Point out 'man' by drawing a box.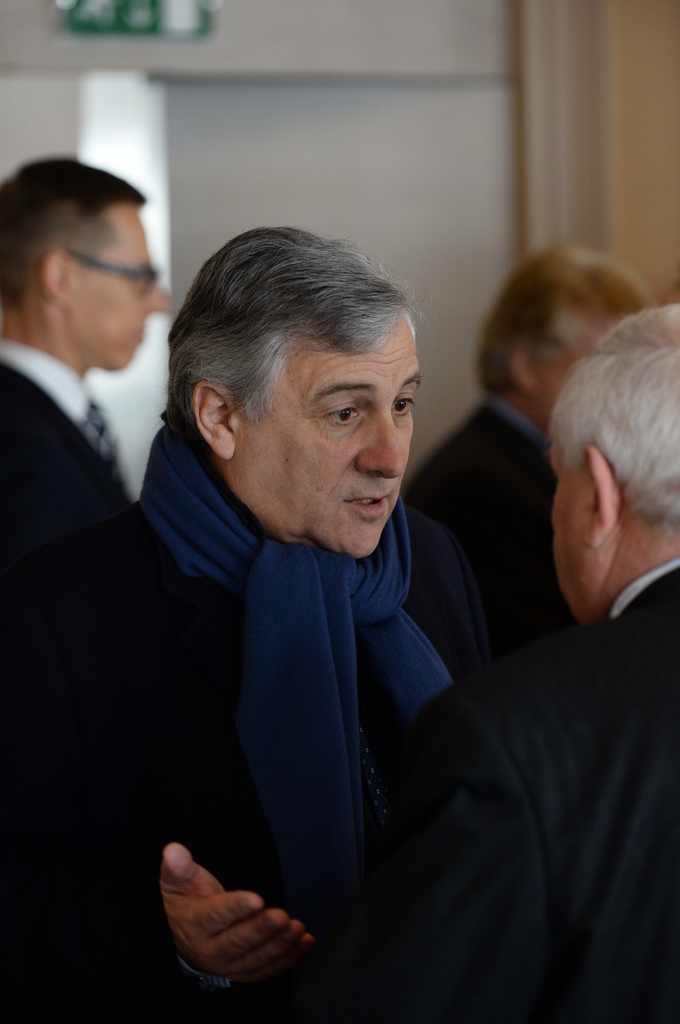
x1=40, y1=228, x2=451, y2=1023.
